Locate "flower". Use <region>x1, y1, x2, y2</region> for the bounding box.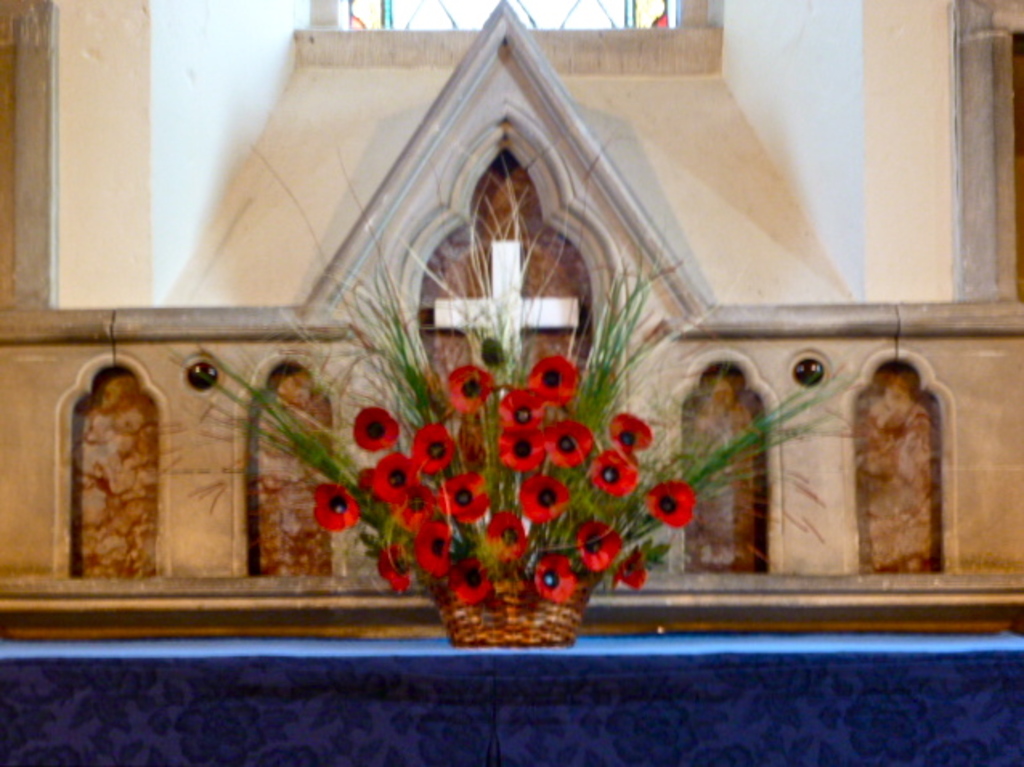
<region>607, 412, 652, 451</region>.
